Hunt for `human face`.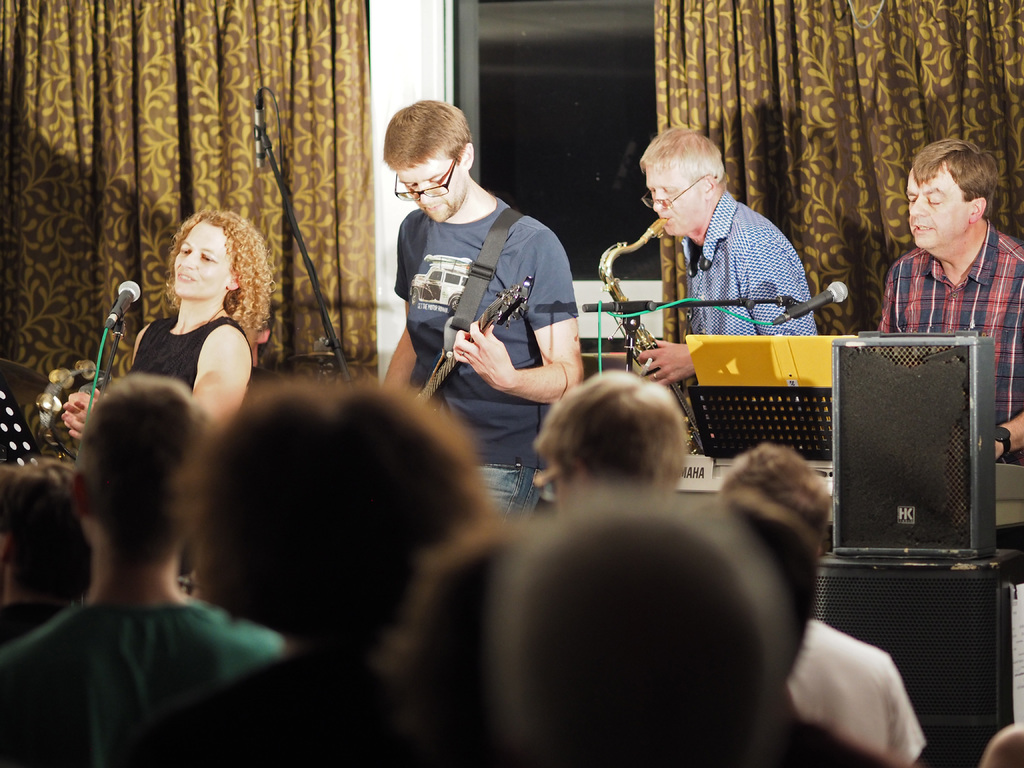
Hunted down at (x1=904, y1=163, x2=972, y2=255).
